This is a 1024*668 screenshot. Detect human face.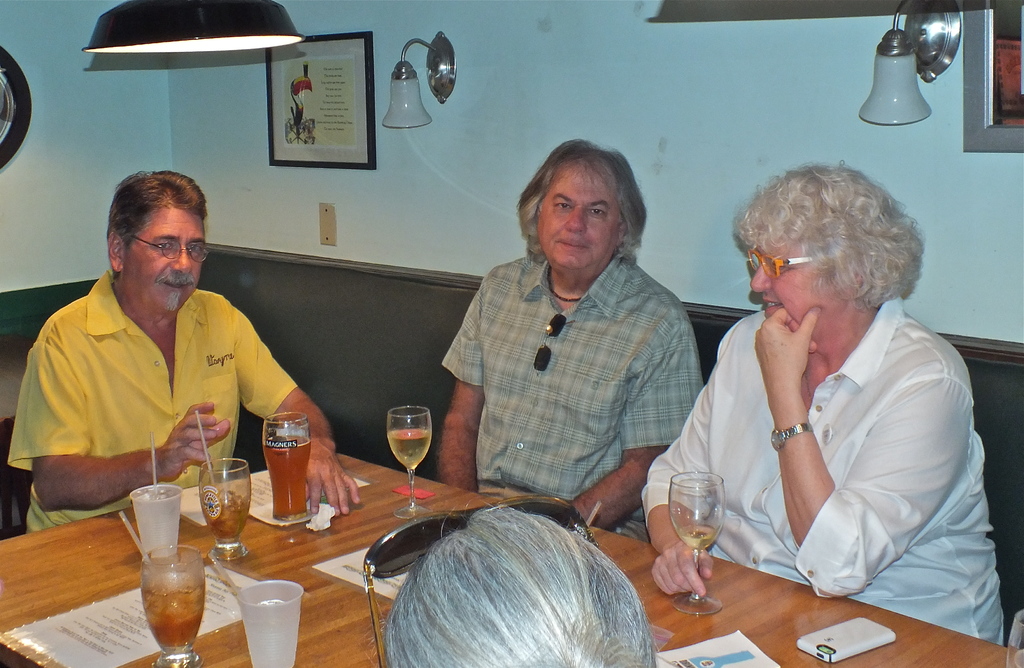
749:226:831:355.
